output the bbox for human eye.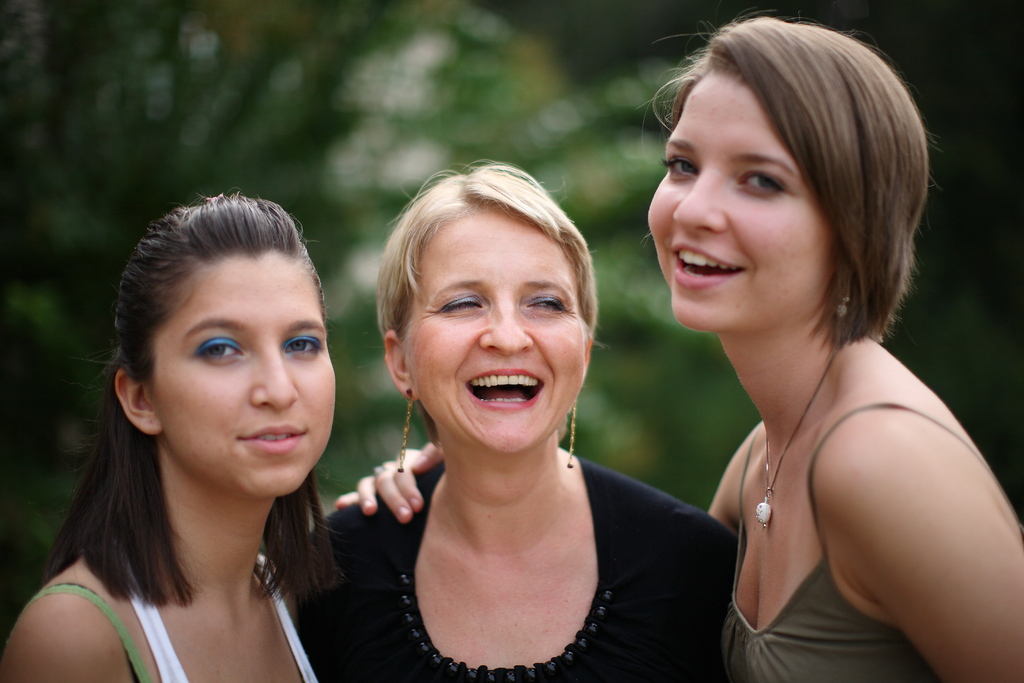
441,288,486,316.
